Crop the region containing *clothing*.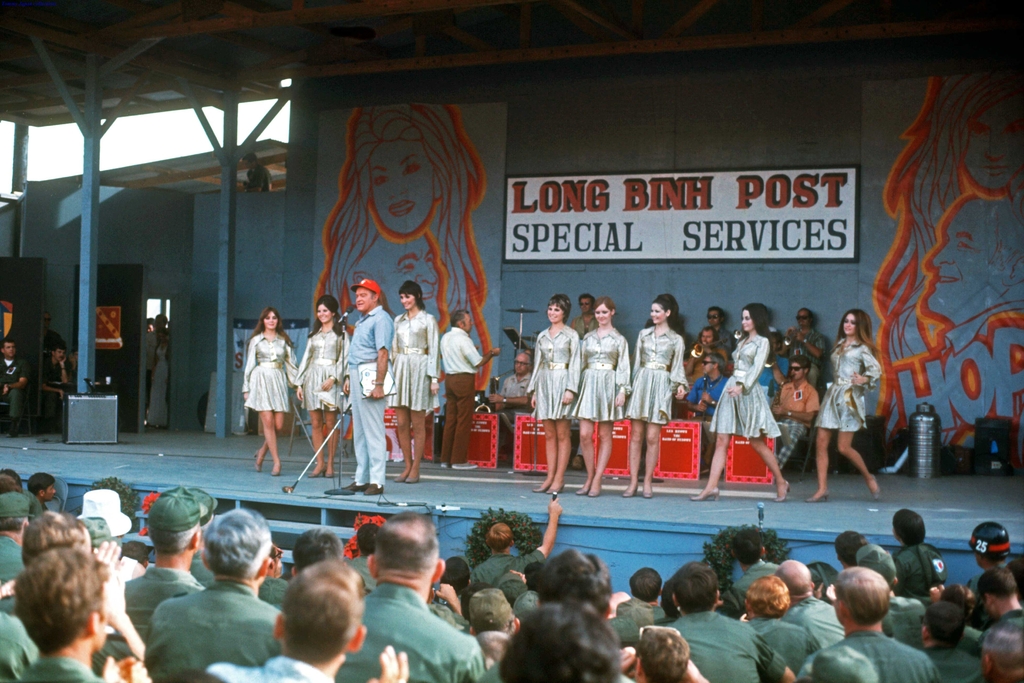
Crop region: left=127, top=560, right=276, bottom=681.
